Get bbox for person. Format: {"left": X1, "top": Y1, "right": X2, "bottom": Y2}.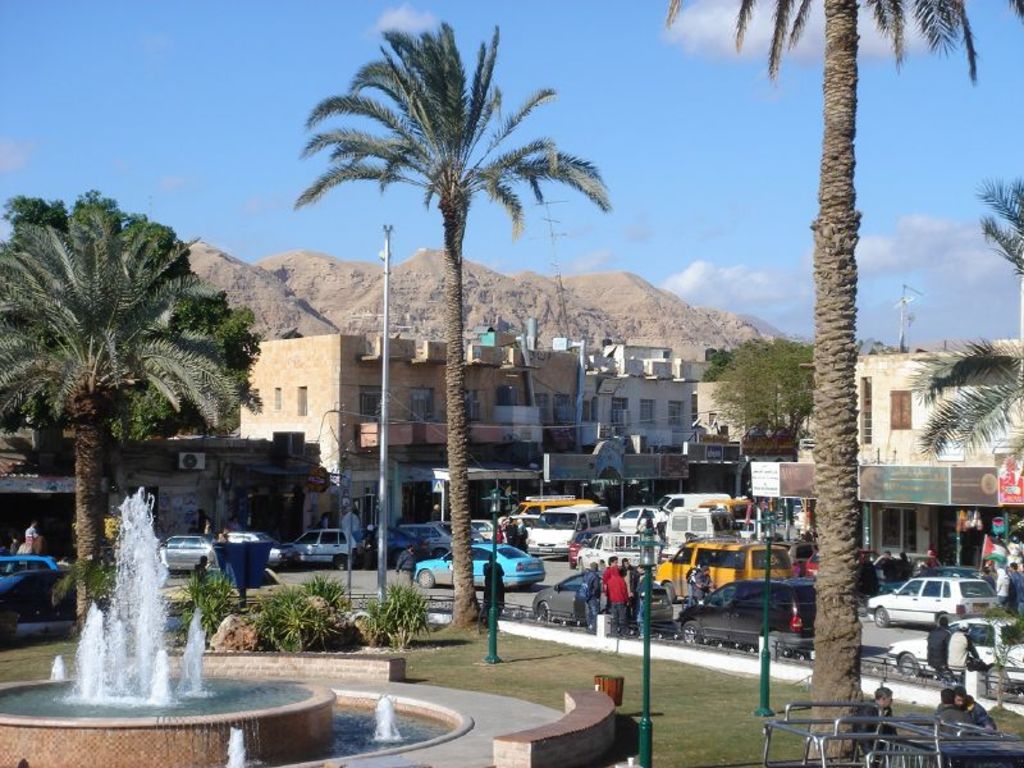
{"left": 576, "top": 557, "right": 602, "bottom": 628}.
